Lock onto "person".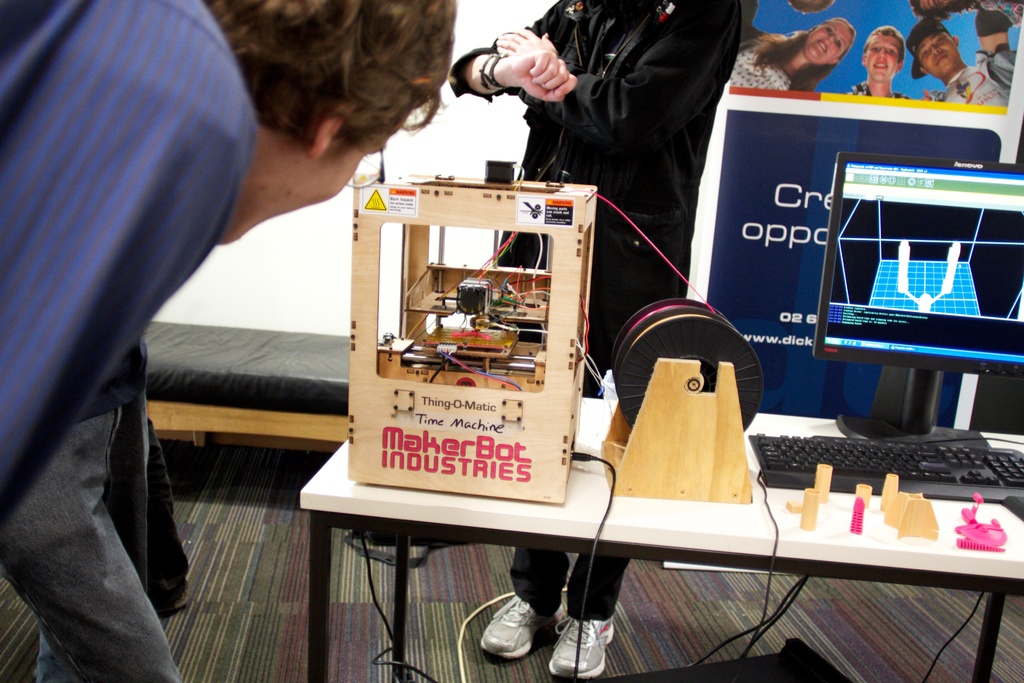
Locked: l=837, t=24, r=915, b=104.
